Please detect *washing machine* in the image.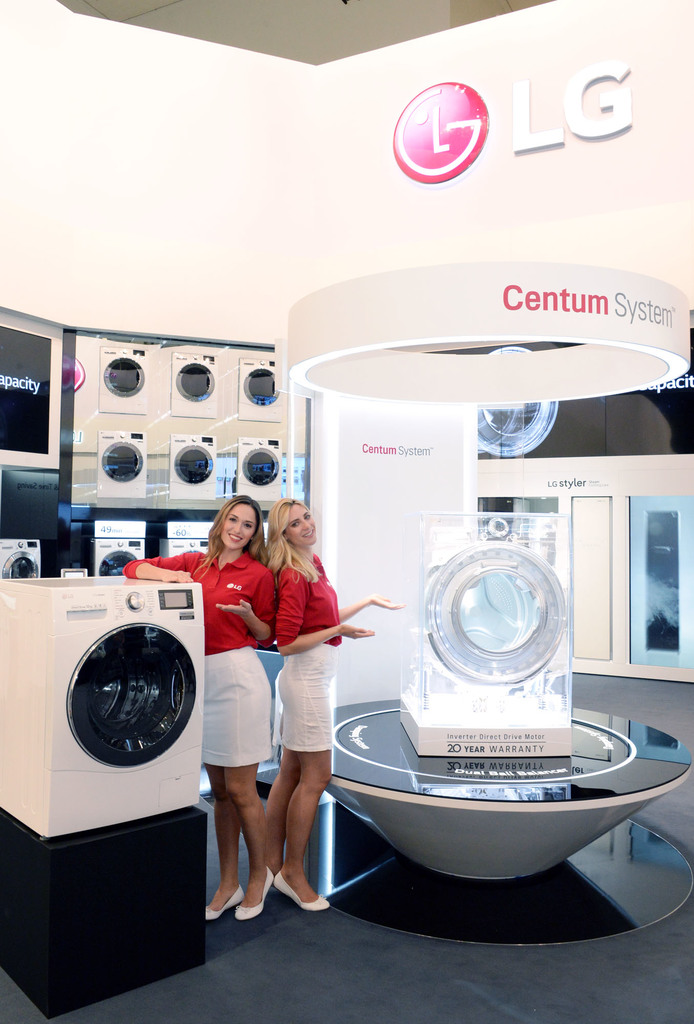
locate(158, 435, 219, 505).
